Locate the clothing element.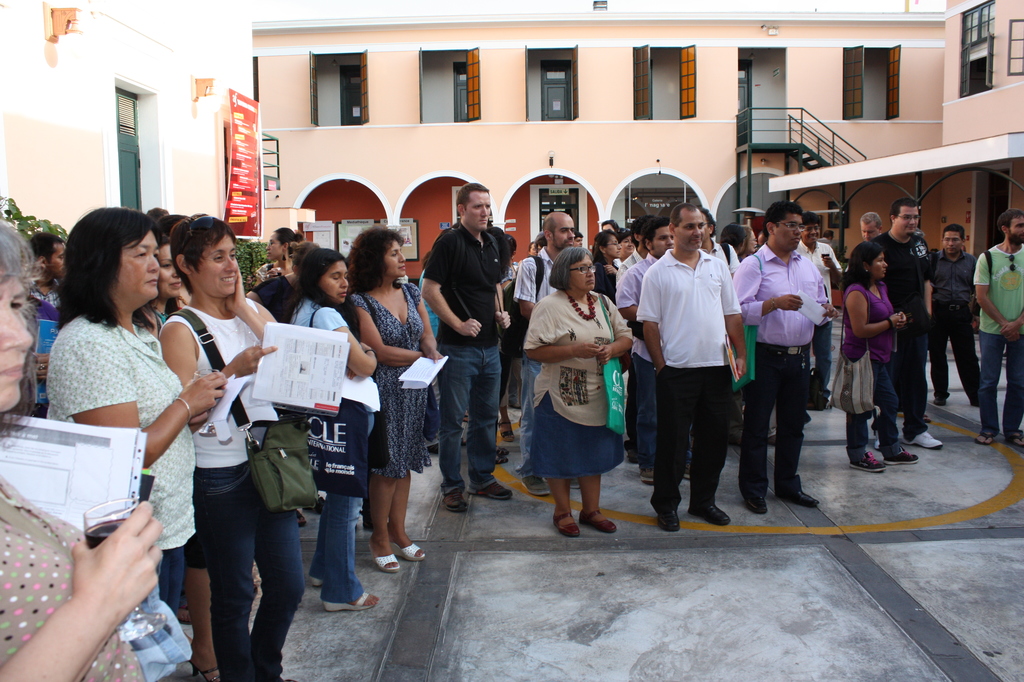
Element bbox: (0,482,167,681).
